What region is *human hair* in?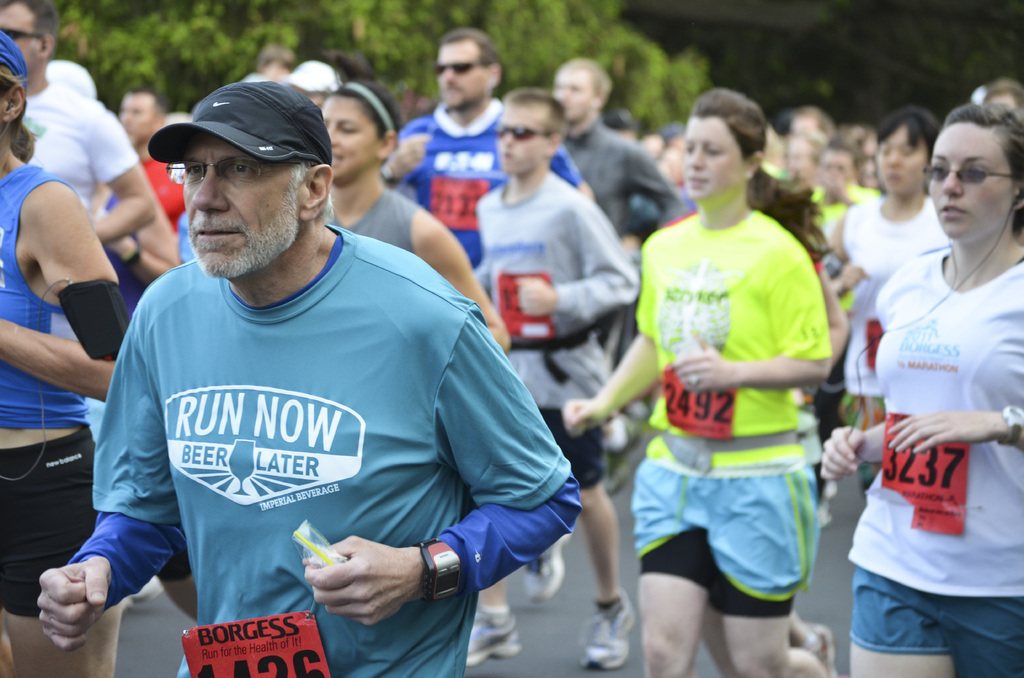
rect(442, 27, 507, 87).
